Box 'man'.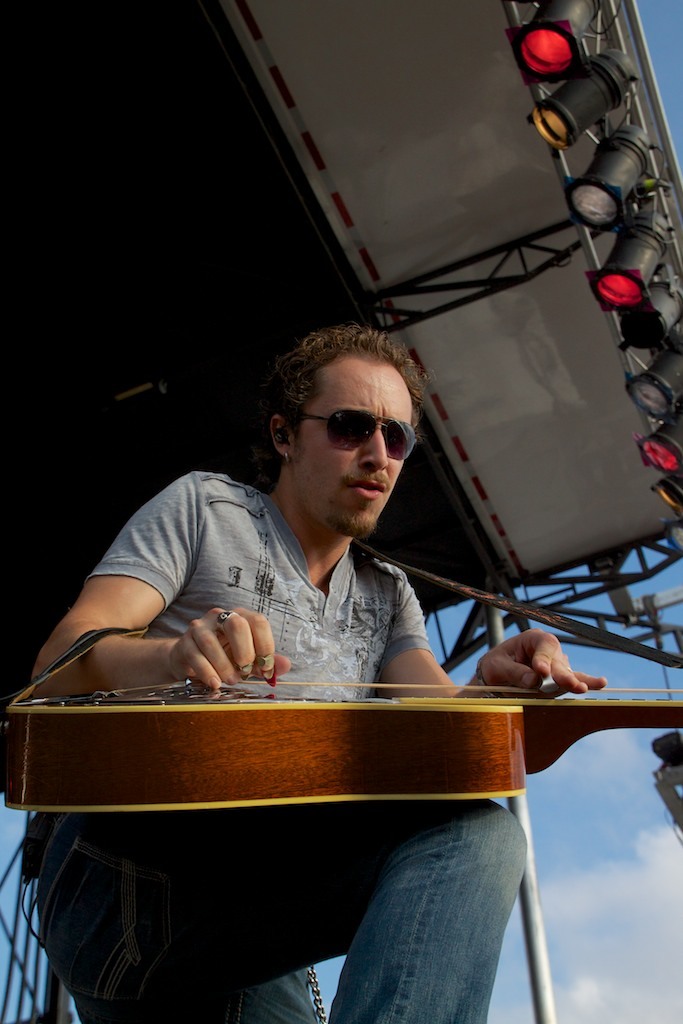
pyautogui.locateOnScreen(15, 329, 603, 1023).
